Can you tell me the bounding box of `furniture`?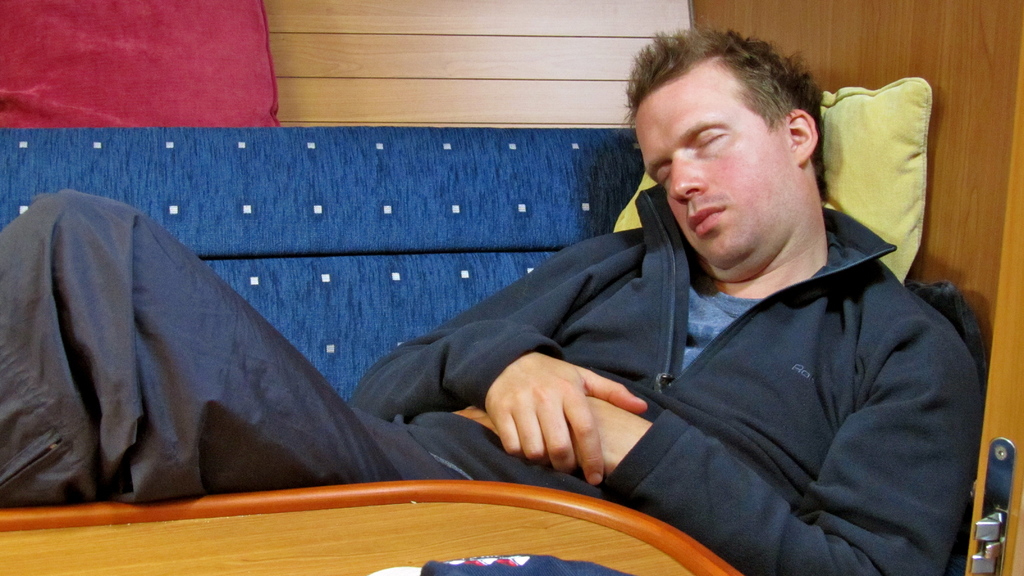
{"left": 0, "top": 0, "right": 986, "bottom": 575}.
